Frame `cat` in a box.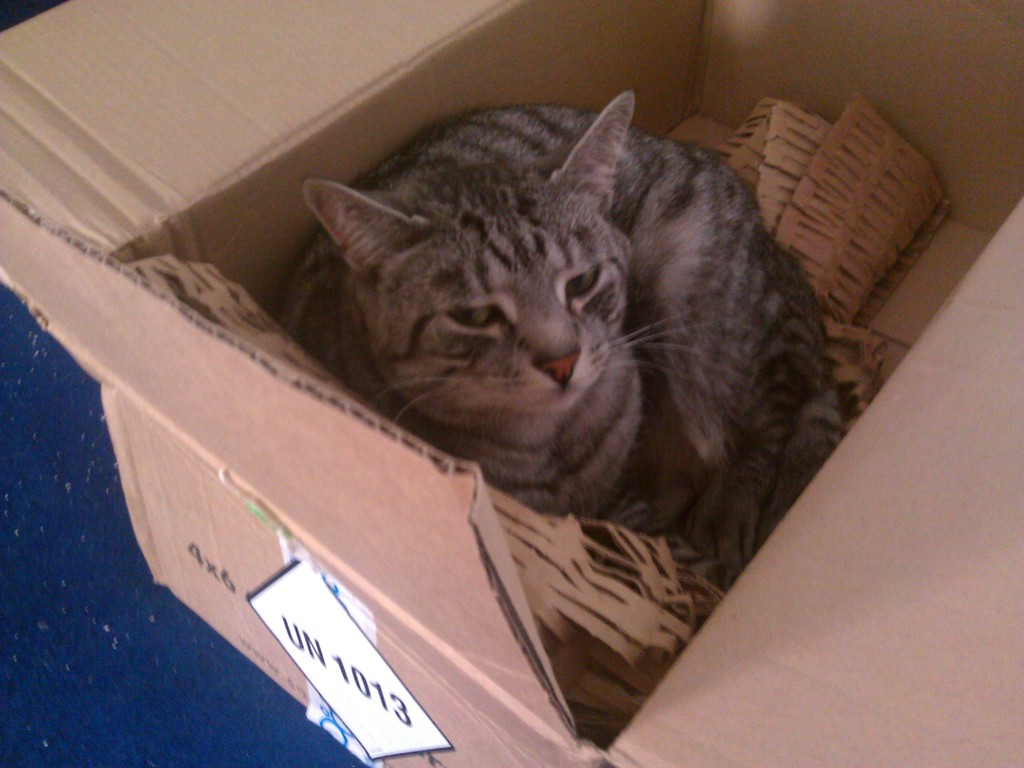
region(268, 84, 852, 590).
